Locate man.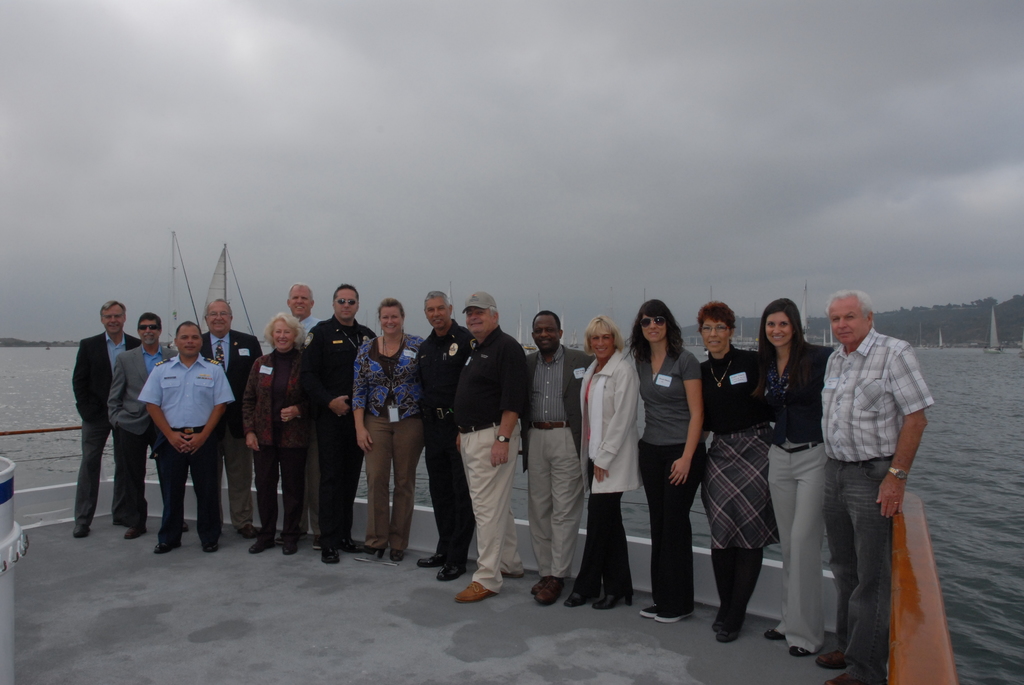
Bounding box: select_region(193, 294, 255, 529).
